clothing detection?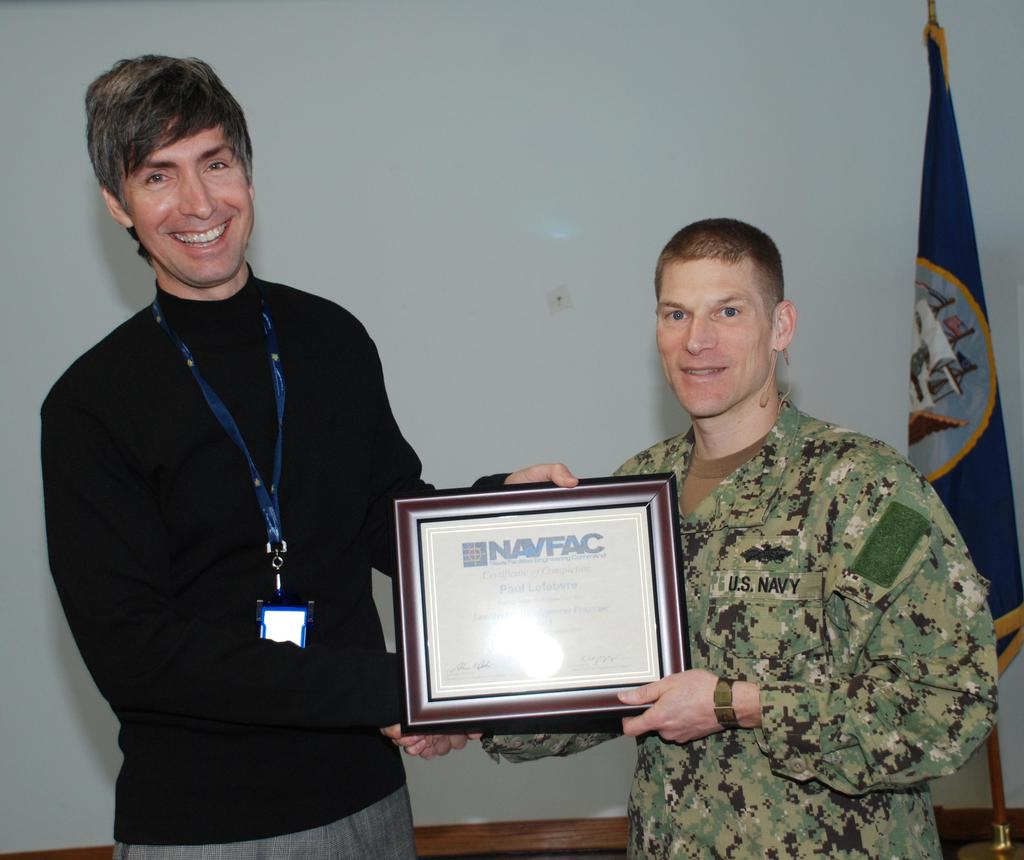
35 262 513 859
